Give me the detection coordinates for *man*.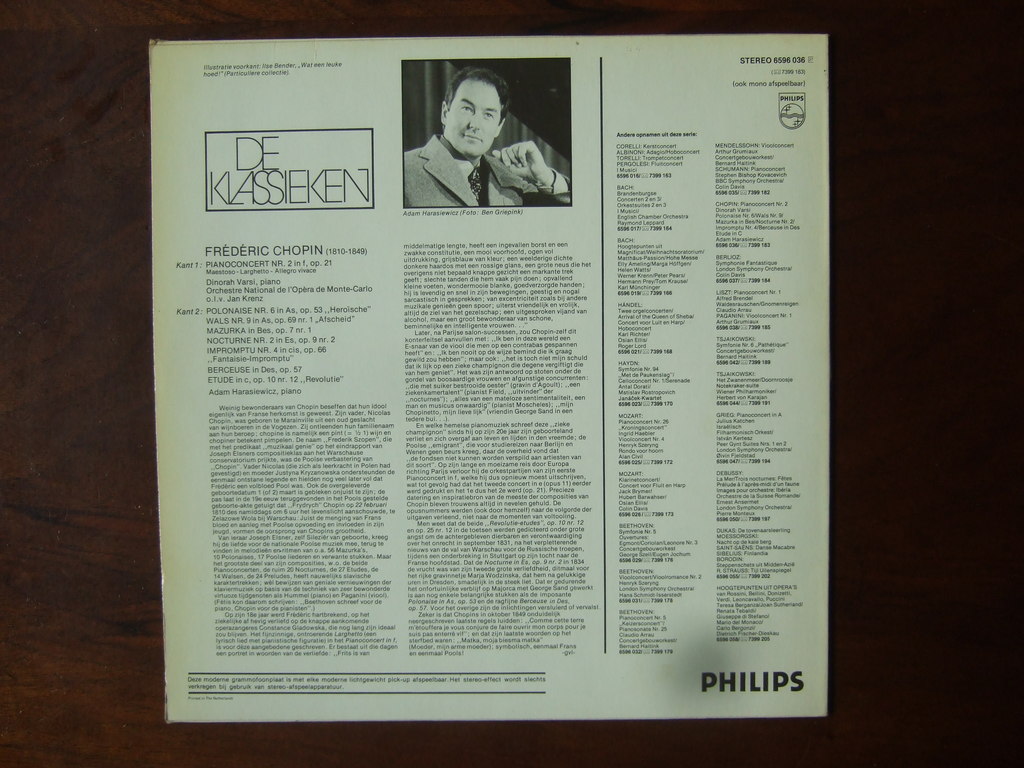
(left=396, top=74, right=564, bottom=202).
